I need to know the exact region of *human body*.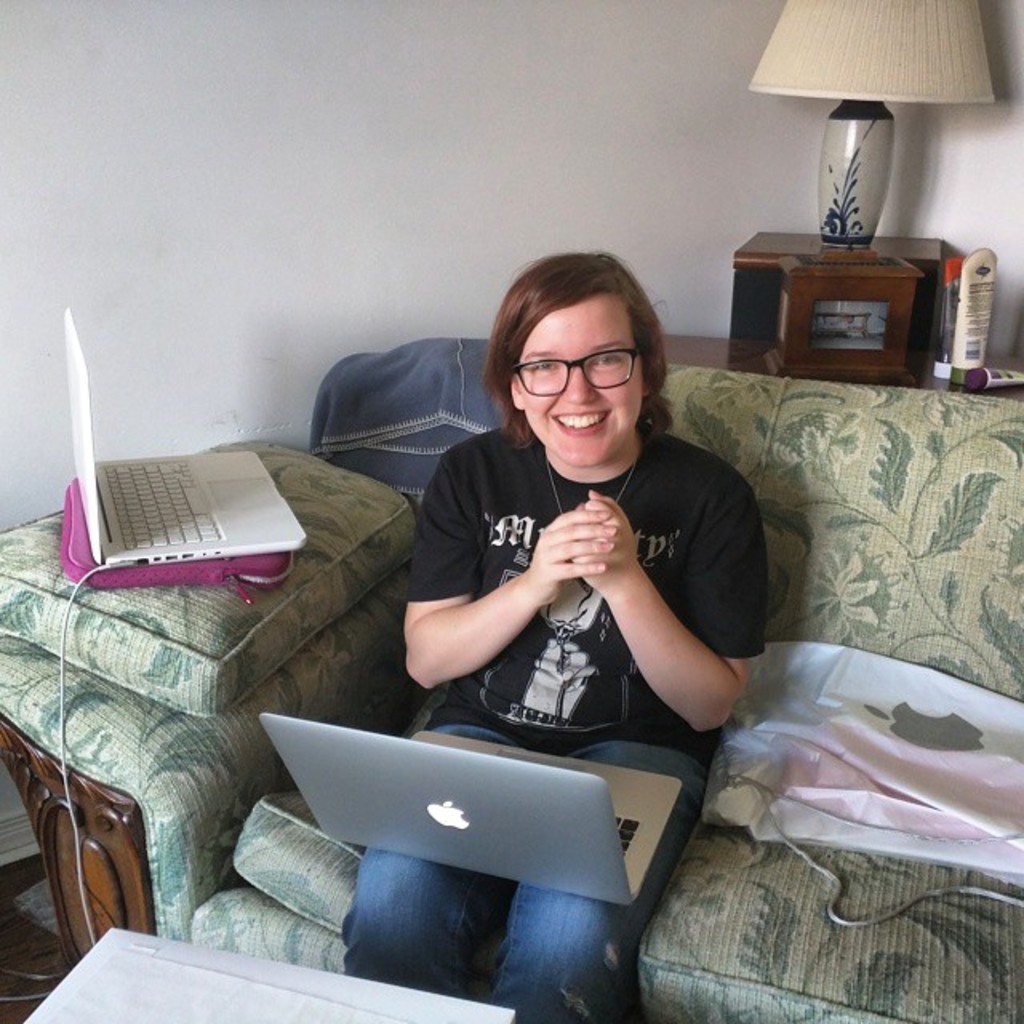
Region: bbox(336, 229, 773, 1022).
